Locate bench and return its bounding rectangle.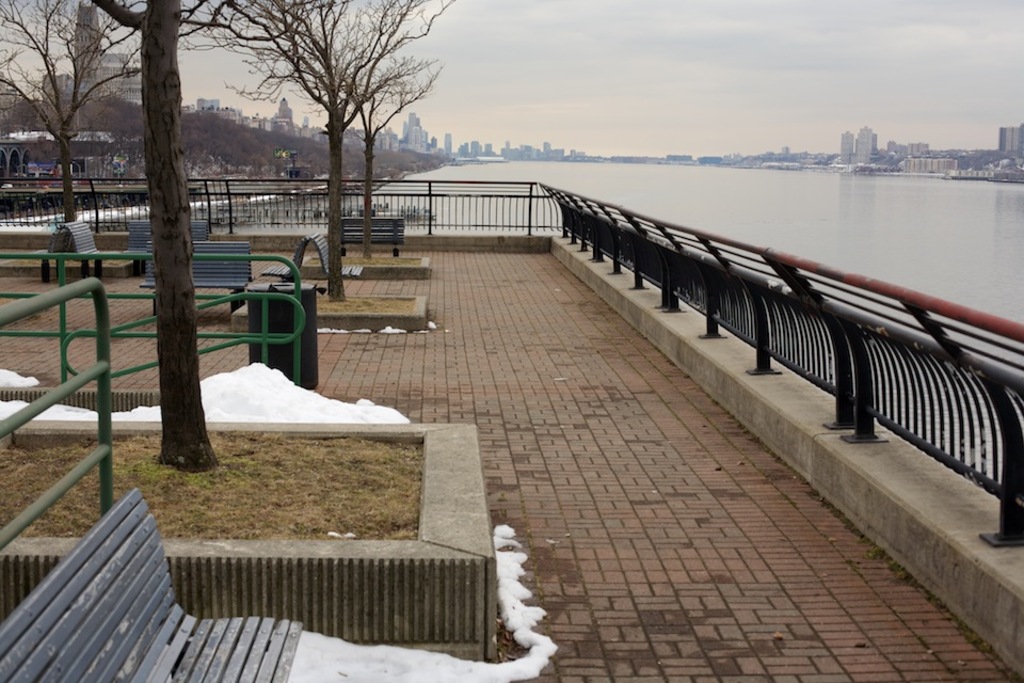
bbox=[0, 487, 300, 682].
